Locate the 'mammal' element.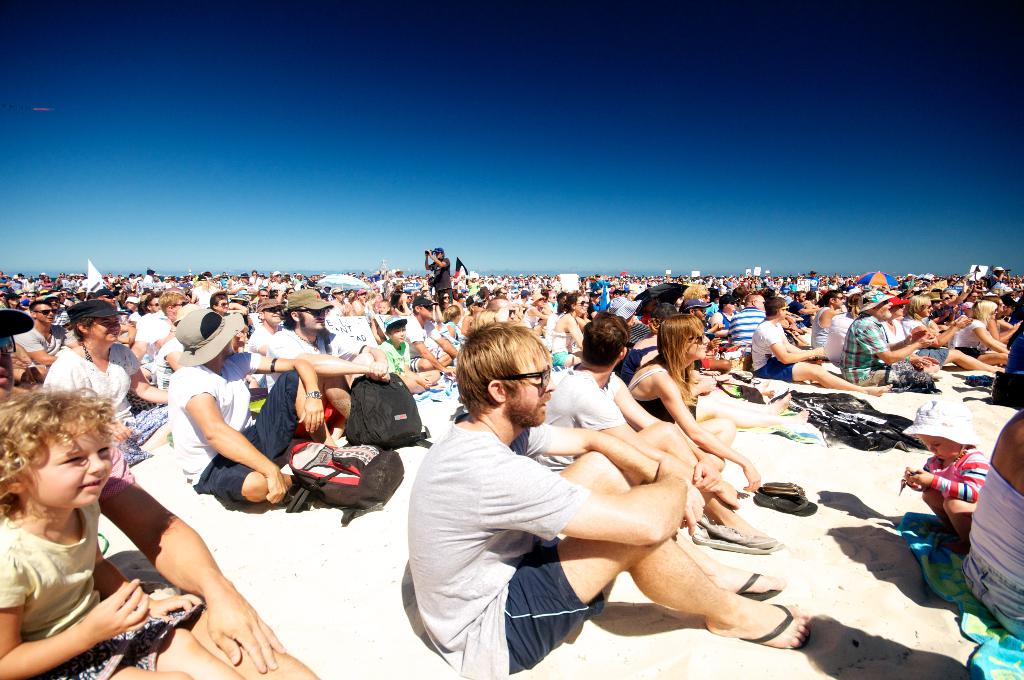
Element bbox: bbox(627, 320, 762, 490).
